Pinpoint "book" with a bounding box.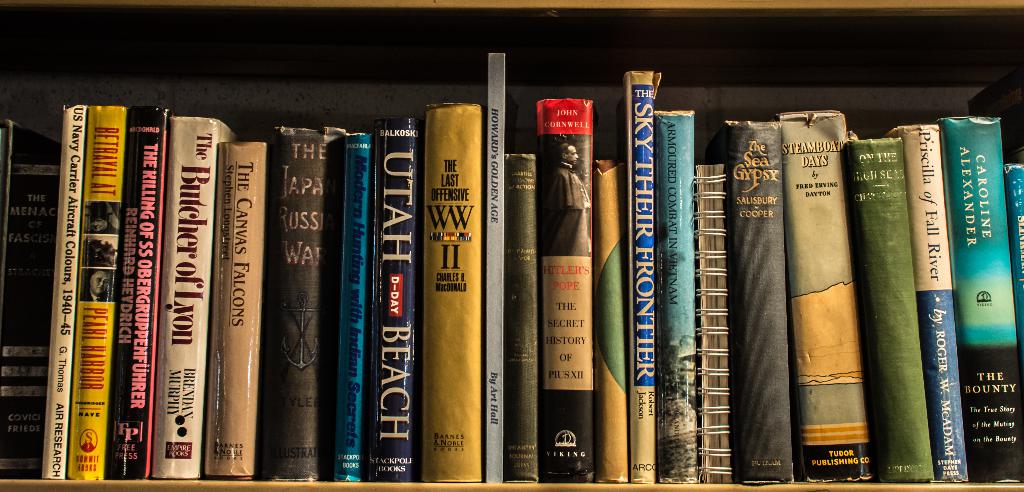
<bbox>147, 116, 242, 479</bbox>.
